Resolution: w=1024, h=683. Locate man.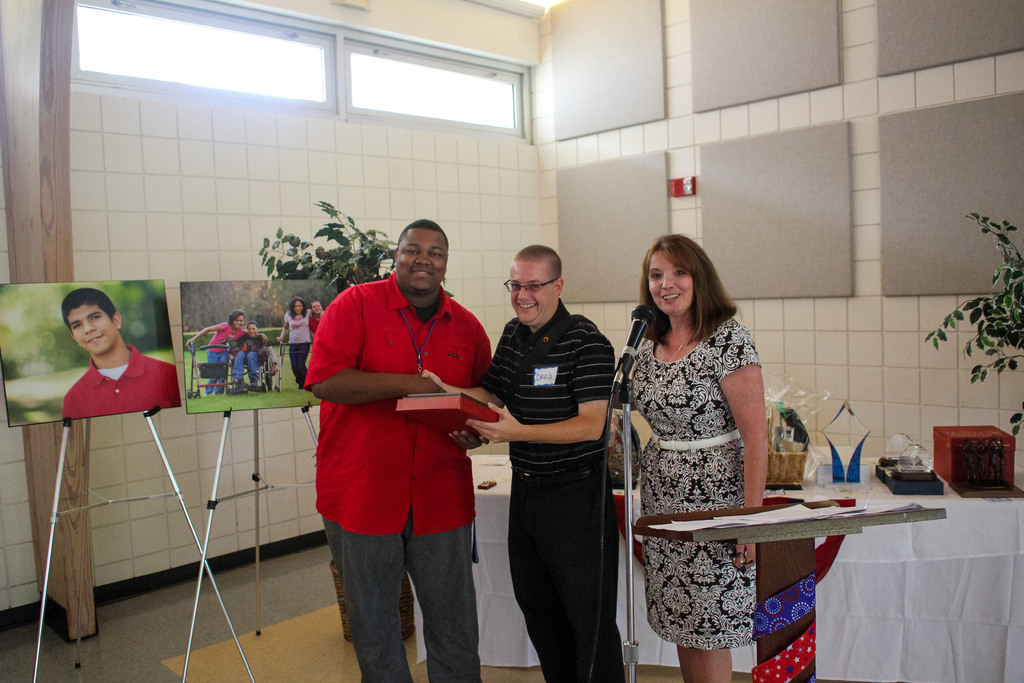
BBox(298, 211, 505, 657).
